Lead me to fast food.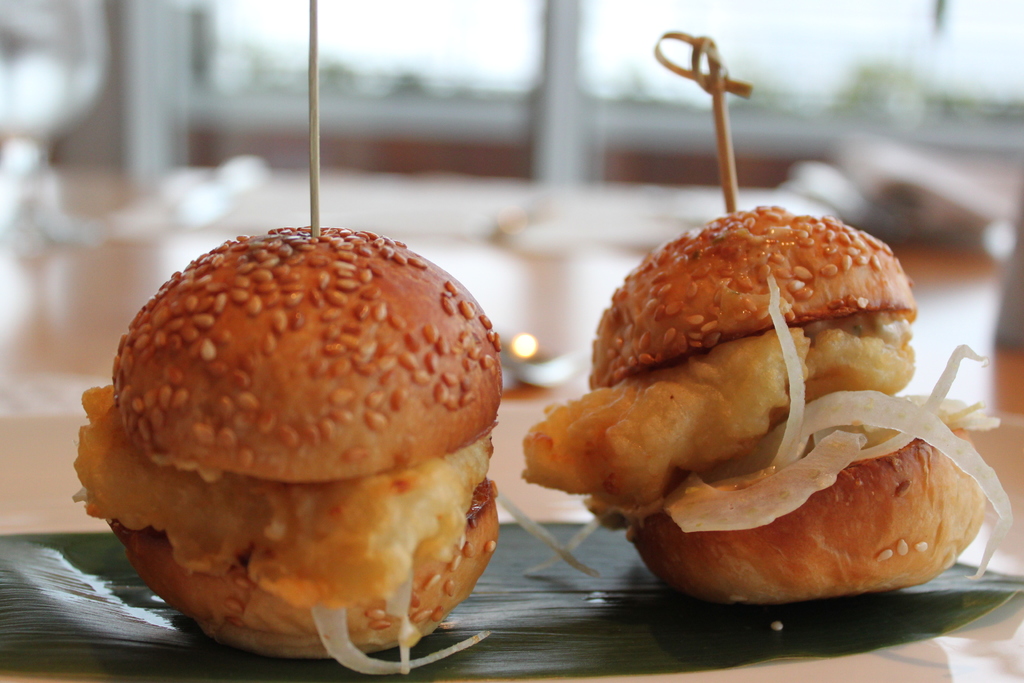
Lead to rect(61, 208, 517, 644).
